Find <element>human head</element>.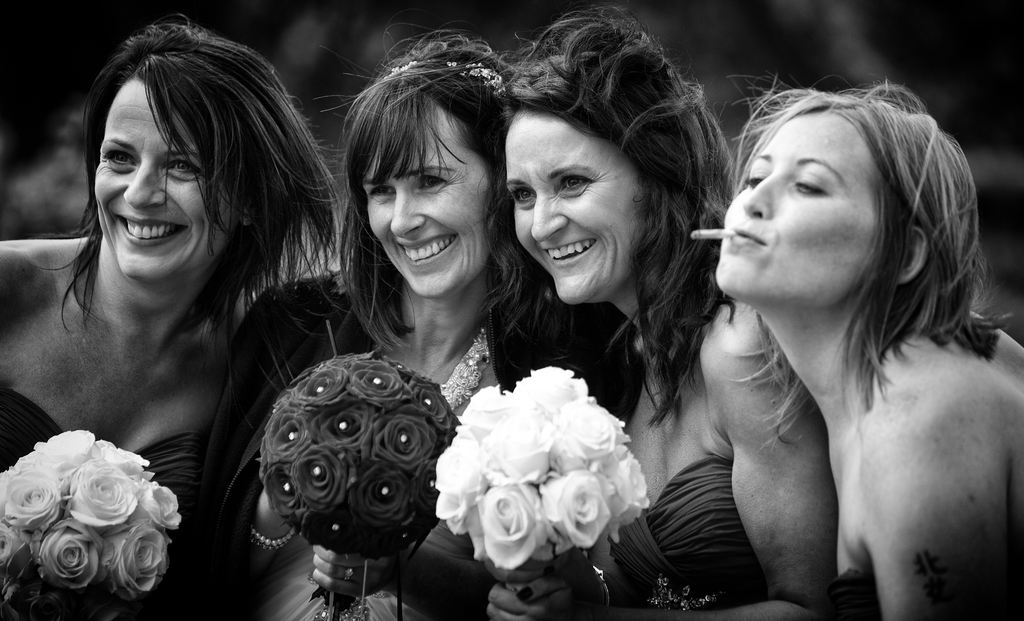
bbox=[504, 2, 732, 308].
